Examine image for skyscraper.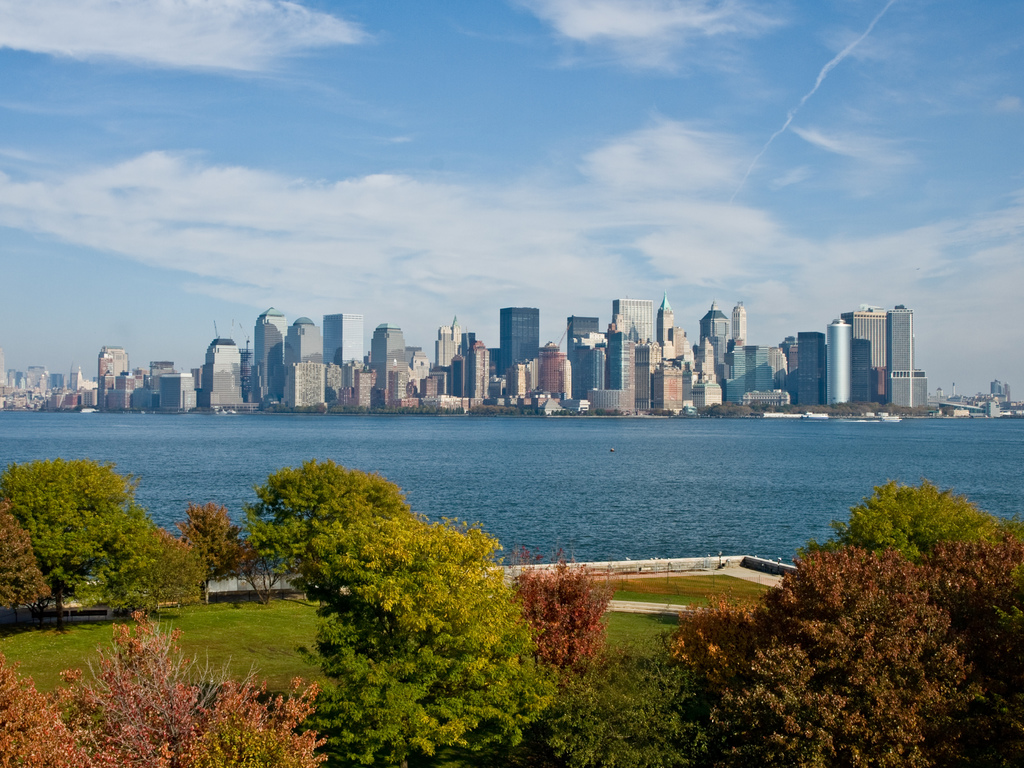
Examination result: bbox(612, 294, 654, 341).
